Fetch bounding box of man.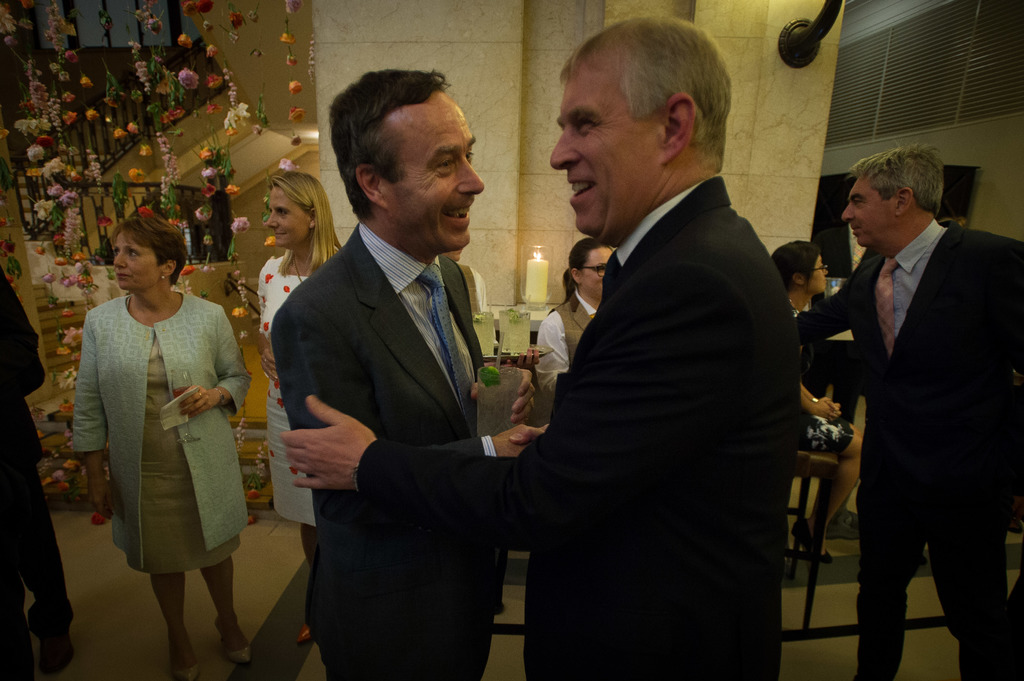
Bbox: locate(271, 68, 545, 680).
